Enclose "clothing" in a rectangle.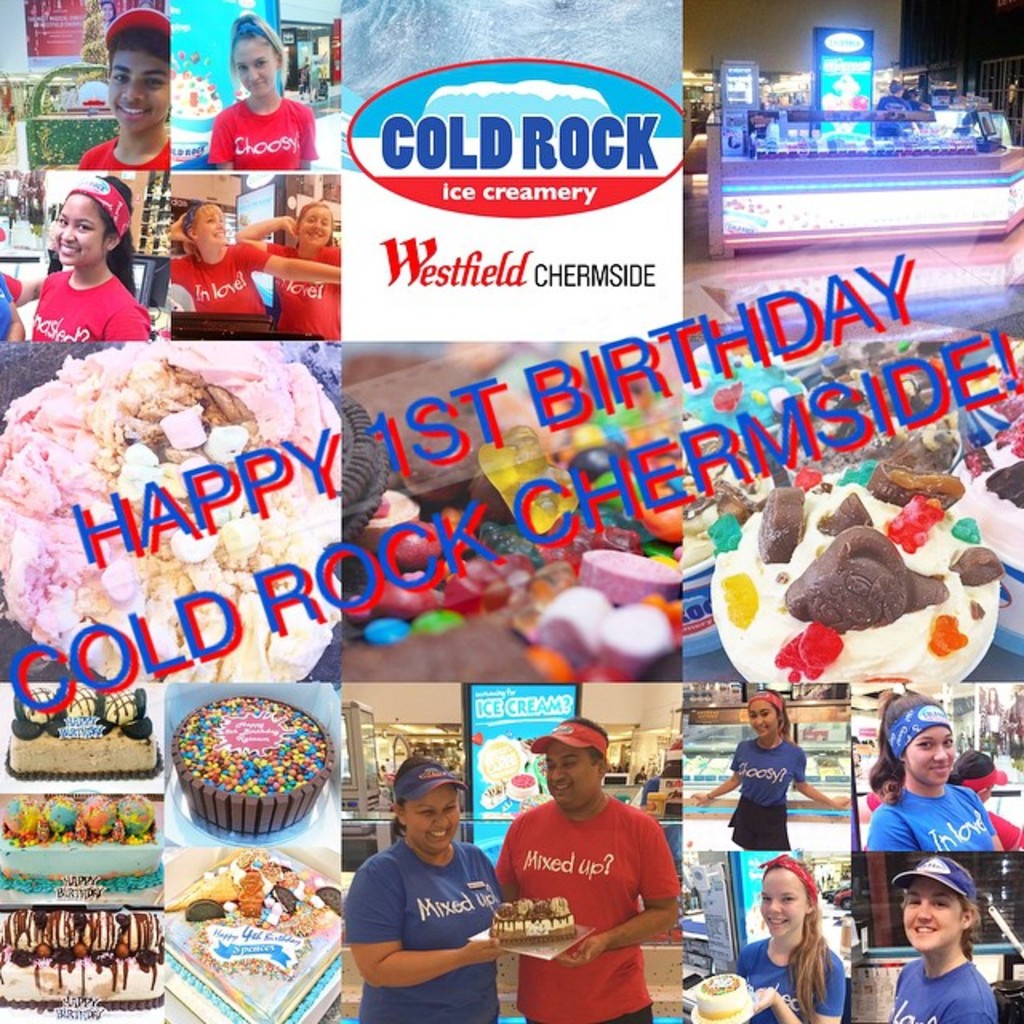
locate(195, 91, 317, 163).
